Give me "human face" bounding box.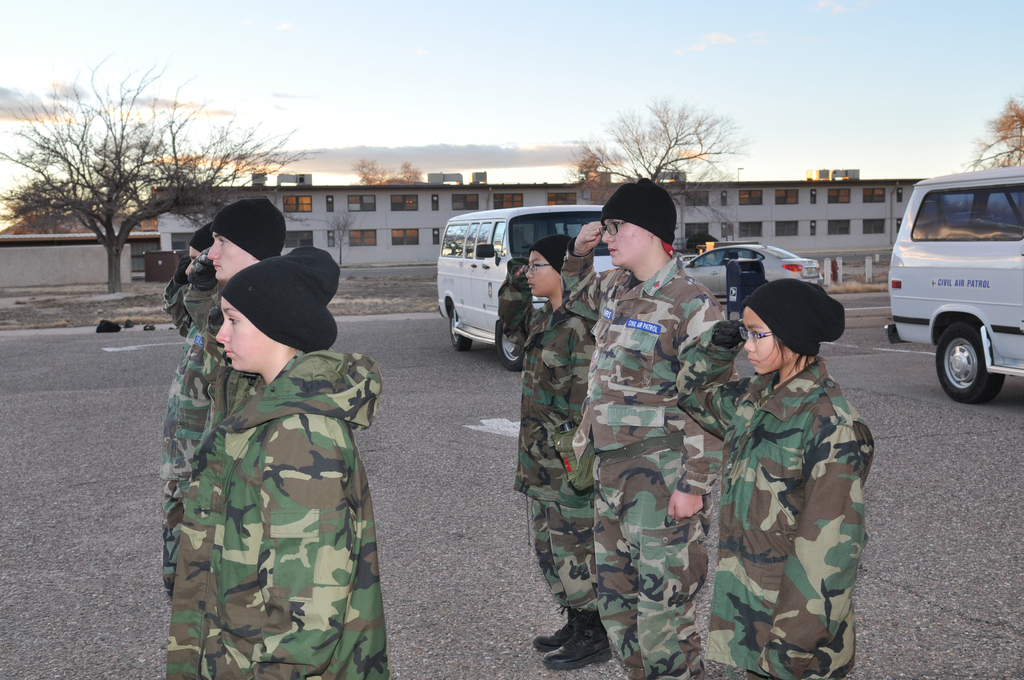
left=180, top=244, right=202, bottom=275.
